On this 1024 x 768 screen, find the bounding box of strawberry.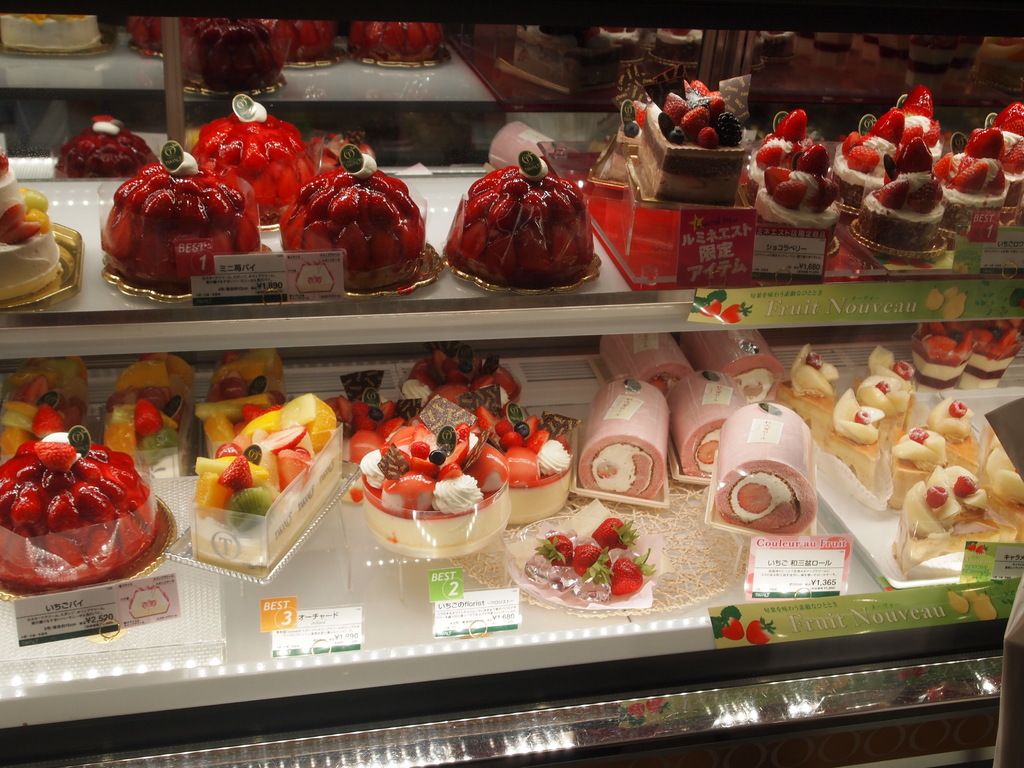
Bounding box: bbox=(259, 403, 284, 415).
